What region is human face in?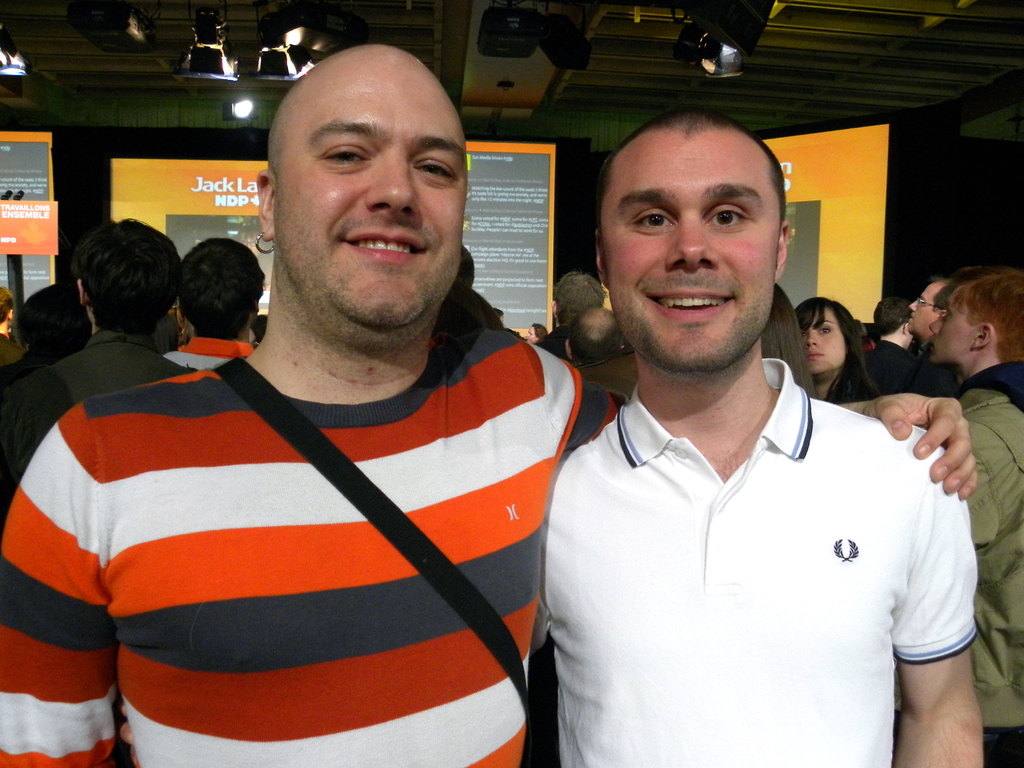
box=[929, 285, 970, 359].
